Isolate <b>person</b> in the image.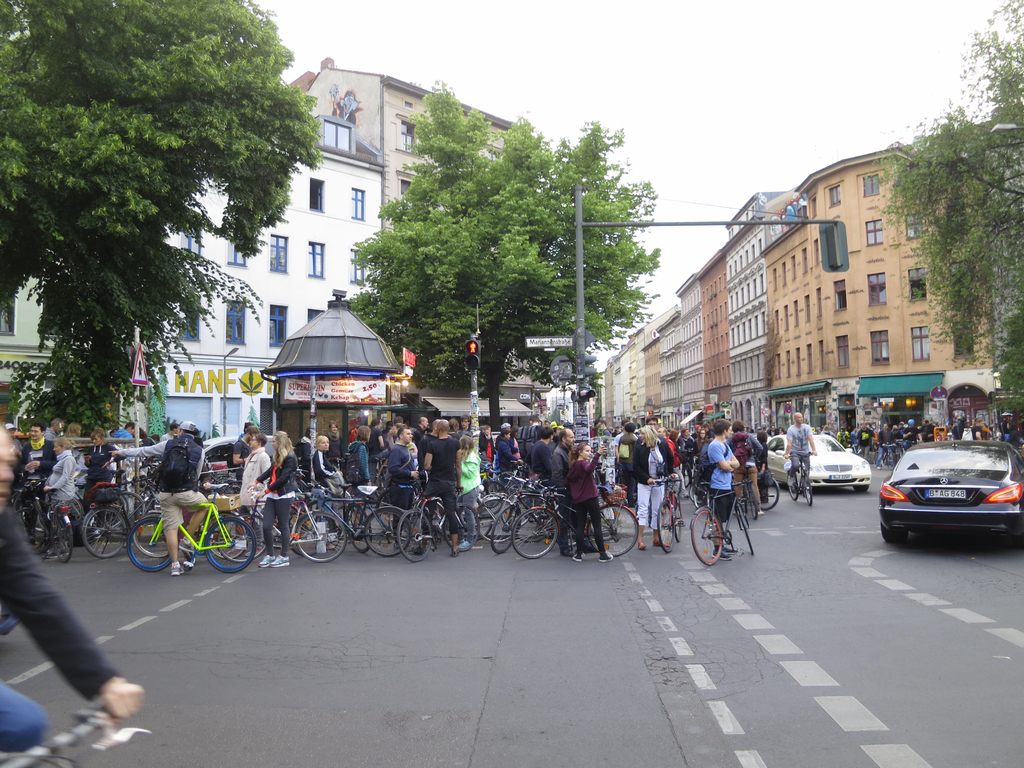
Isolated region: box=[44, 413, 61, 439].
